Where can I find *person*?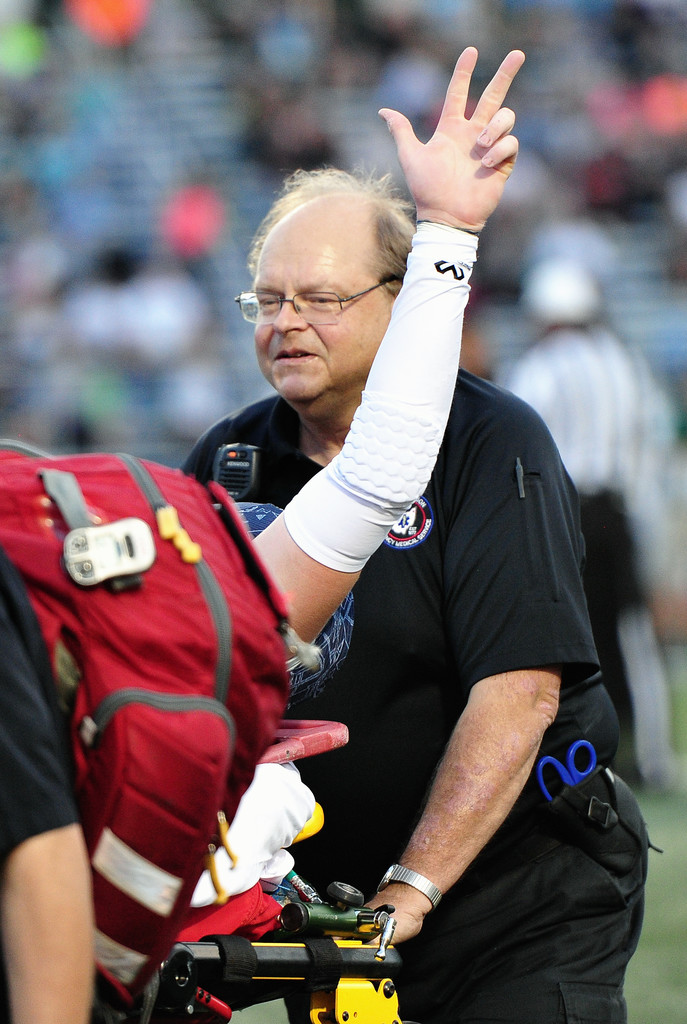
You can find it at [x1=0, y1=543, x2=108, y2=1023].
